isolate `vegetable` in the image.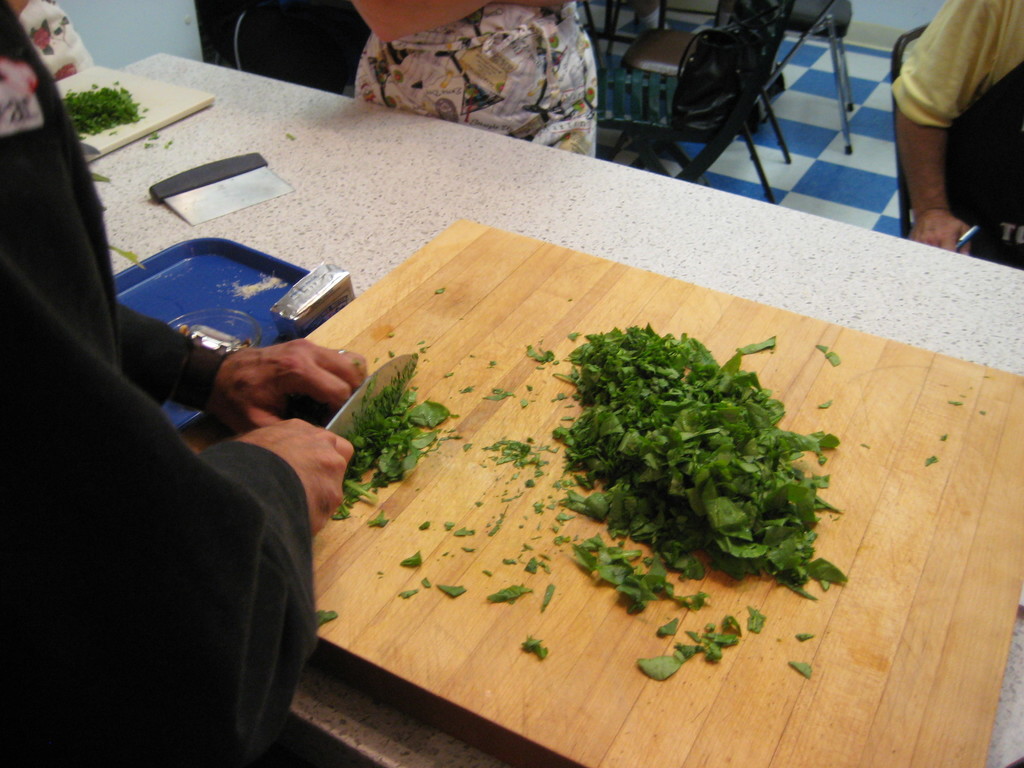
Isolated region: 525/558/536/575.
